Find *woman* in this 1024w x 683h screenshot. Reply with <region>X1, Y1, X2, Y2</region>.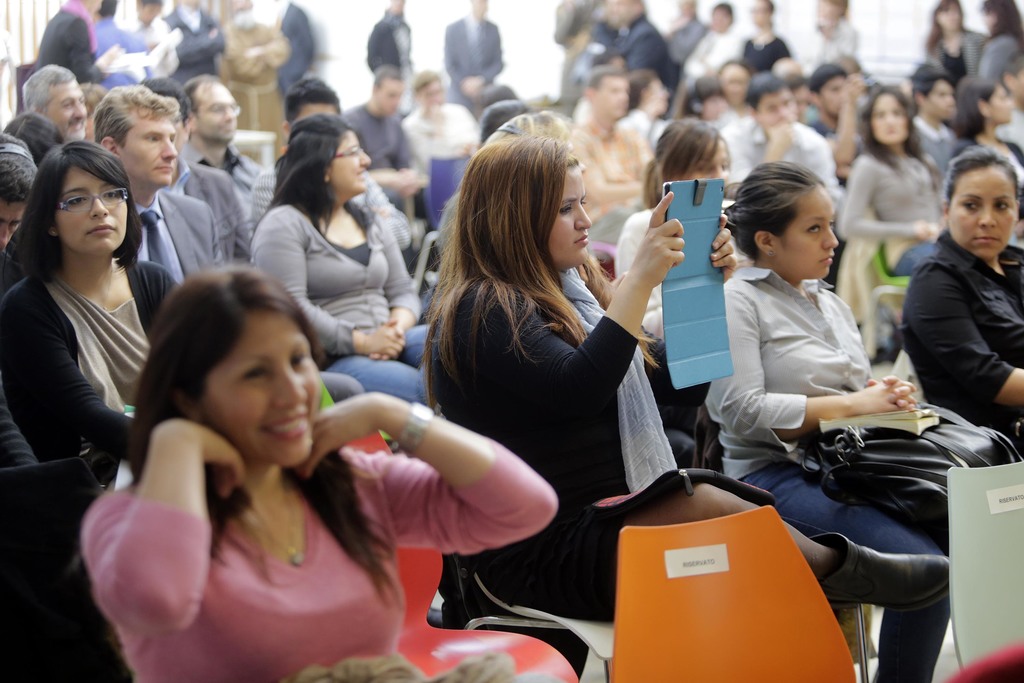
<region>686, 157, 972, 682</region>.
